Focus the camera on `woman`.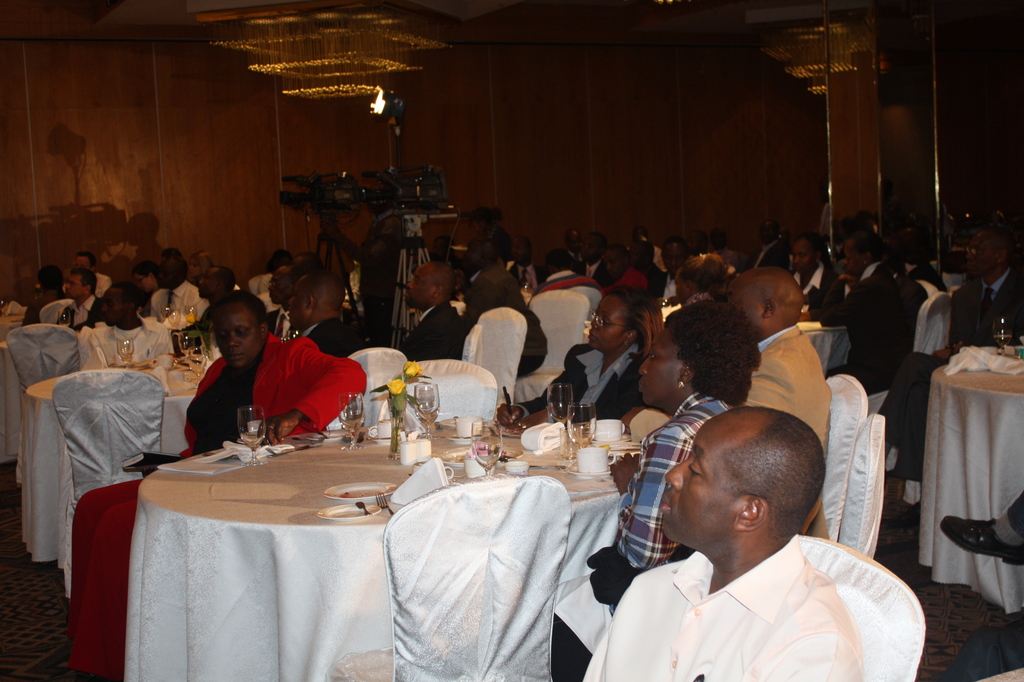
Focus region: bbox=(66, 287, 368, 681).
